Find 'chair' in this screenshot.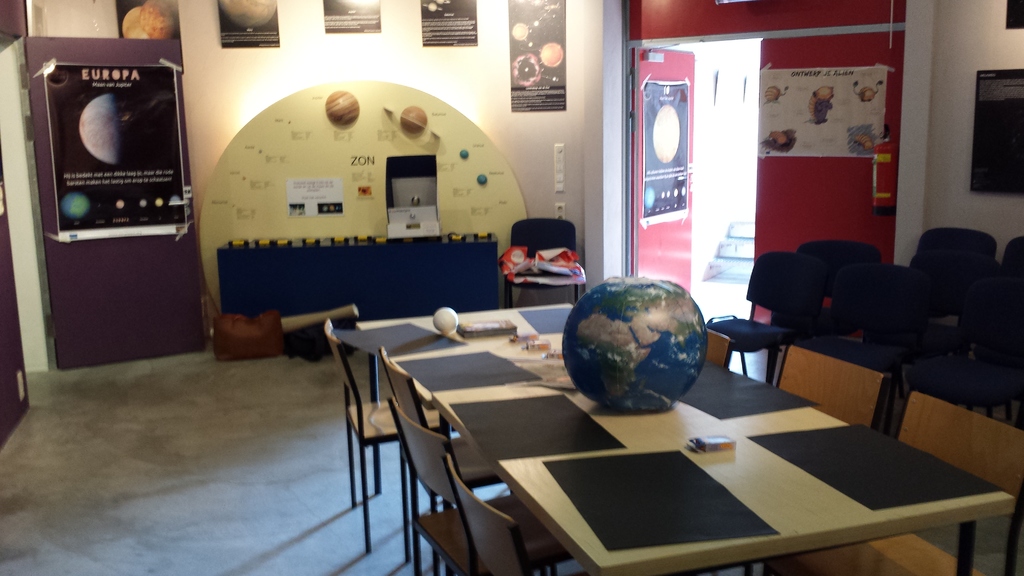
The bounding box for 'chair' is region(326, 319, 440, 552).
